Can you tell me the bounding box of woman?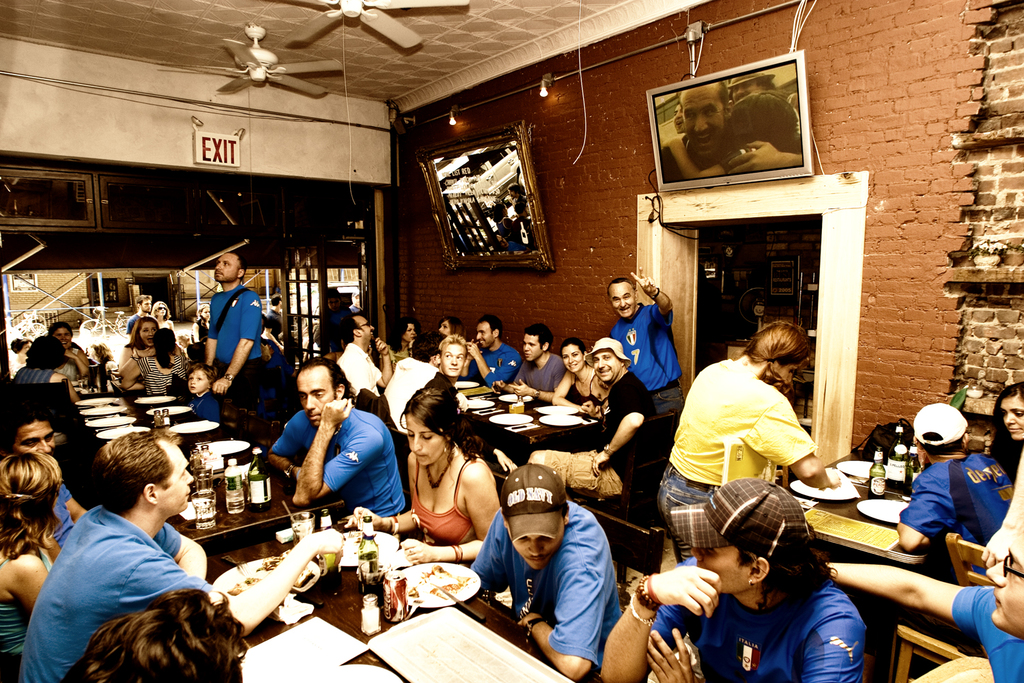
detection(116, 319, 163, 389).
